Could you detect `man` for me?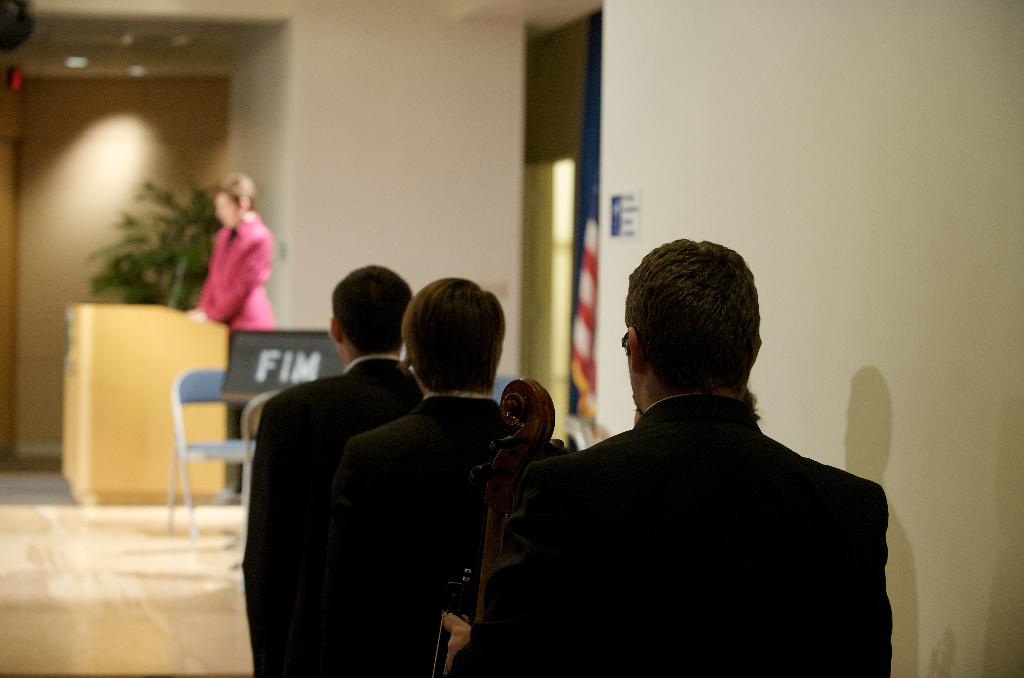
Detection result: 298/265/584/677.
